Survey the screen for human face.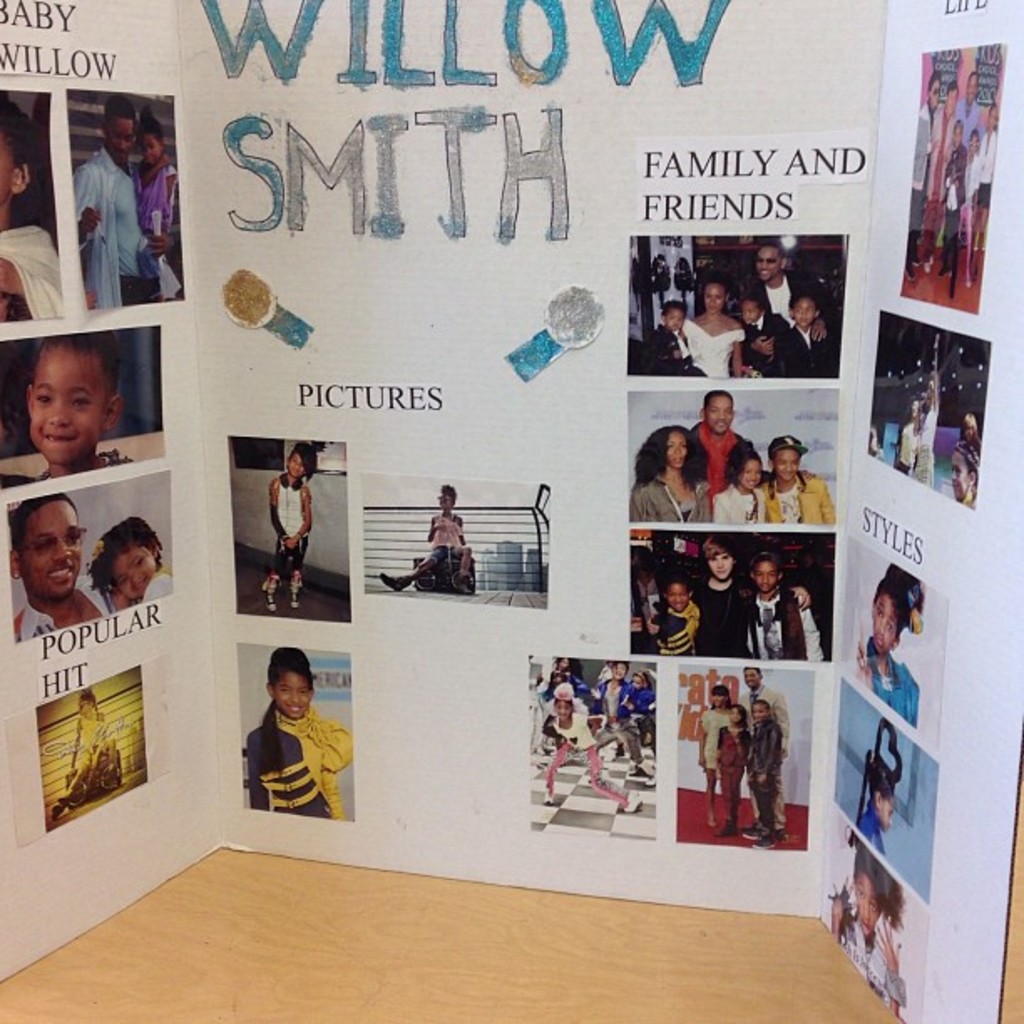
Survey found: {"left": 740, "top": 457, "right": 763, "bottom": 495}.
